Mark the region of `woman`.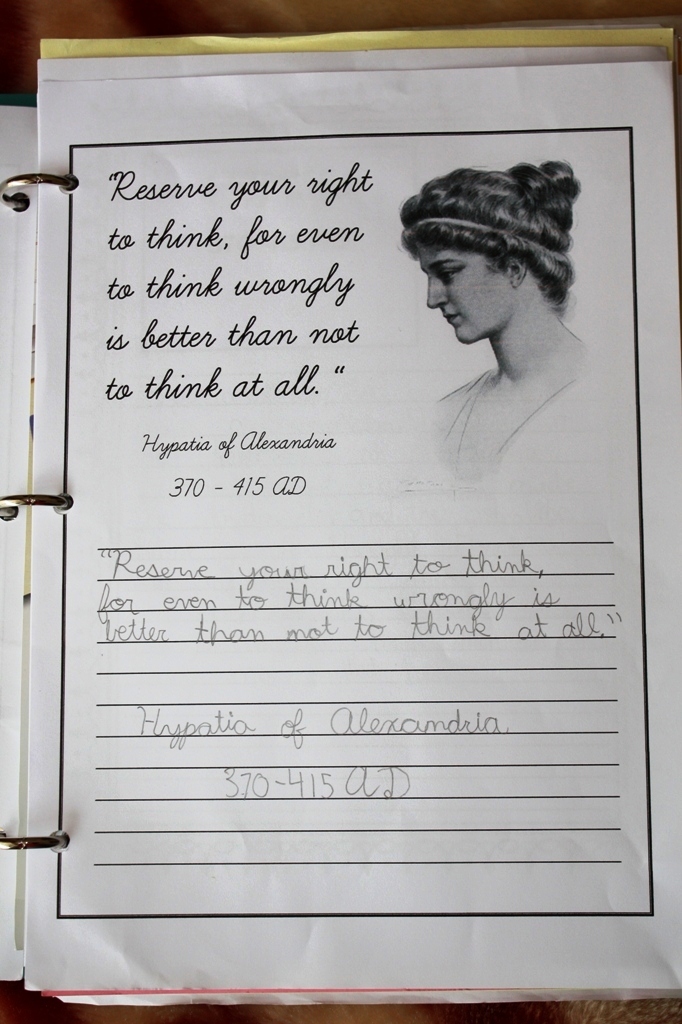
Region: locate(389, 152, 597, 482).
